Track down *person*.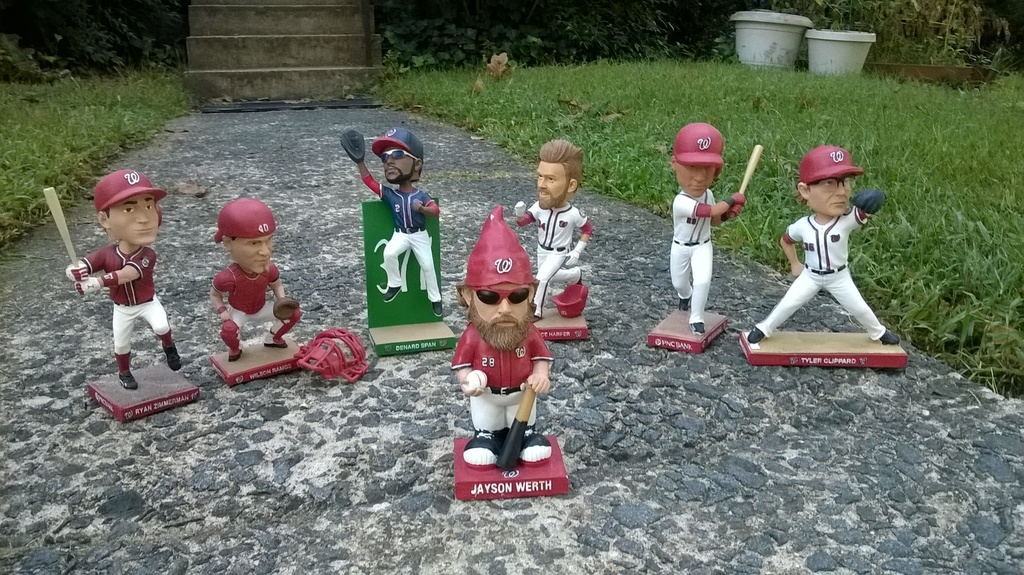
Tracked to BBox(207, 194, 308, 360).
